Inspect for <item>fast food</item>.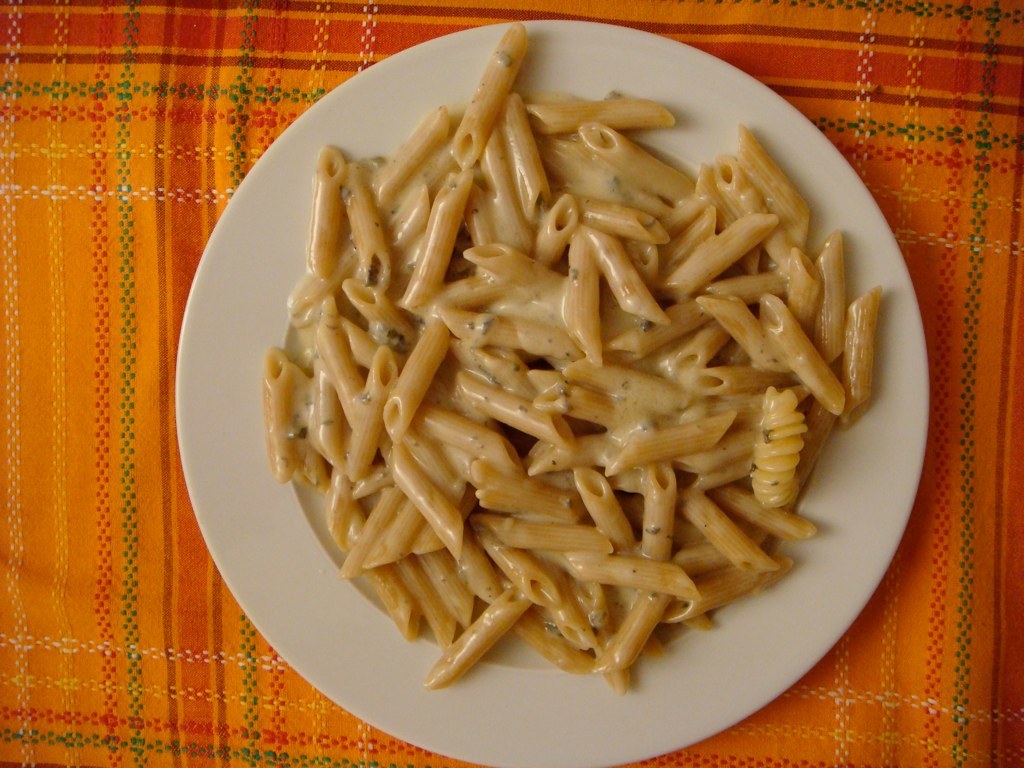
Inspection: l=414, t=544, r=481, b=617.
